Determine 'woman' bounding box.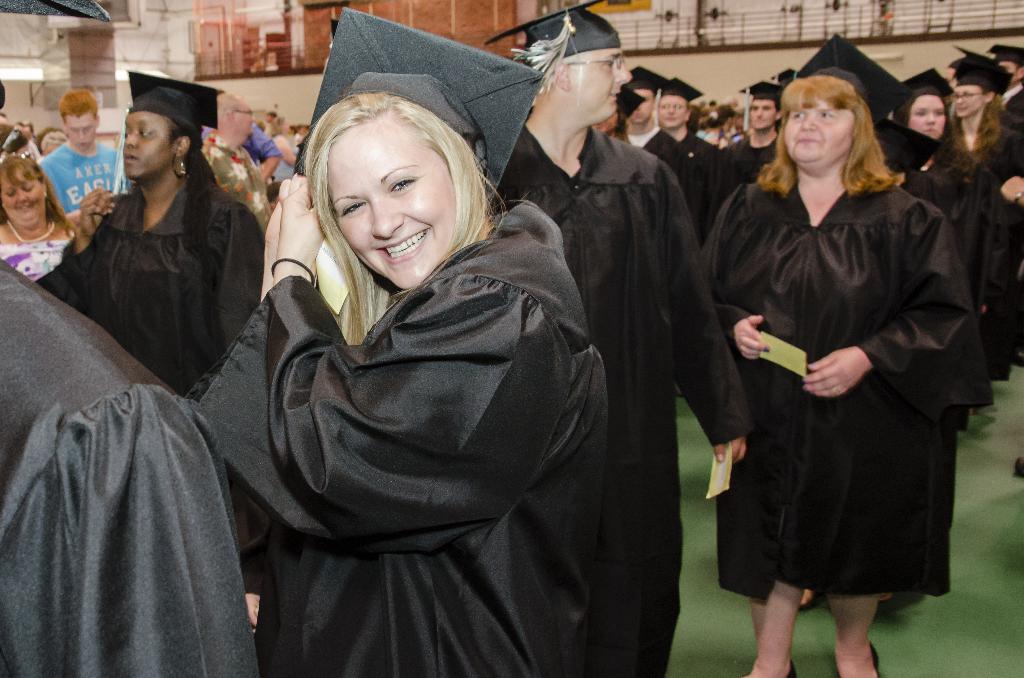
Determined: (left=696, top=105, right=744, bottom=157).
